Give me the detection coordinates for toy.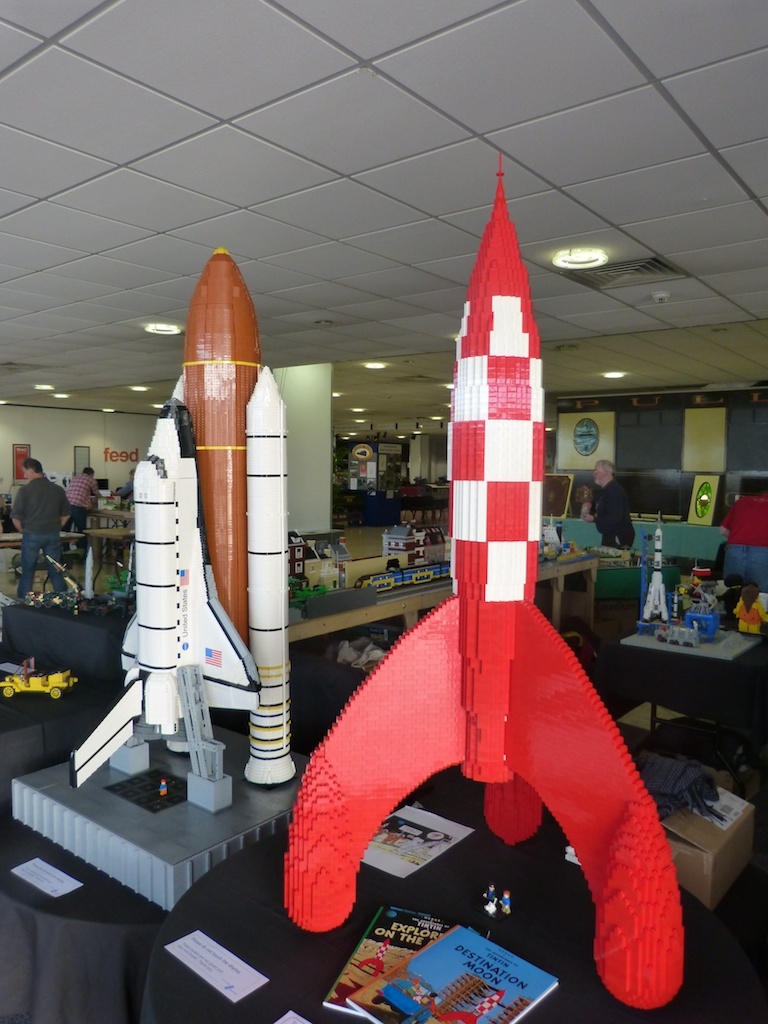
{"x1": 638, "y1": 519, "x2": 668, "y2": 625}.
